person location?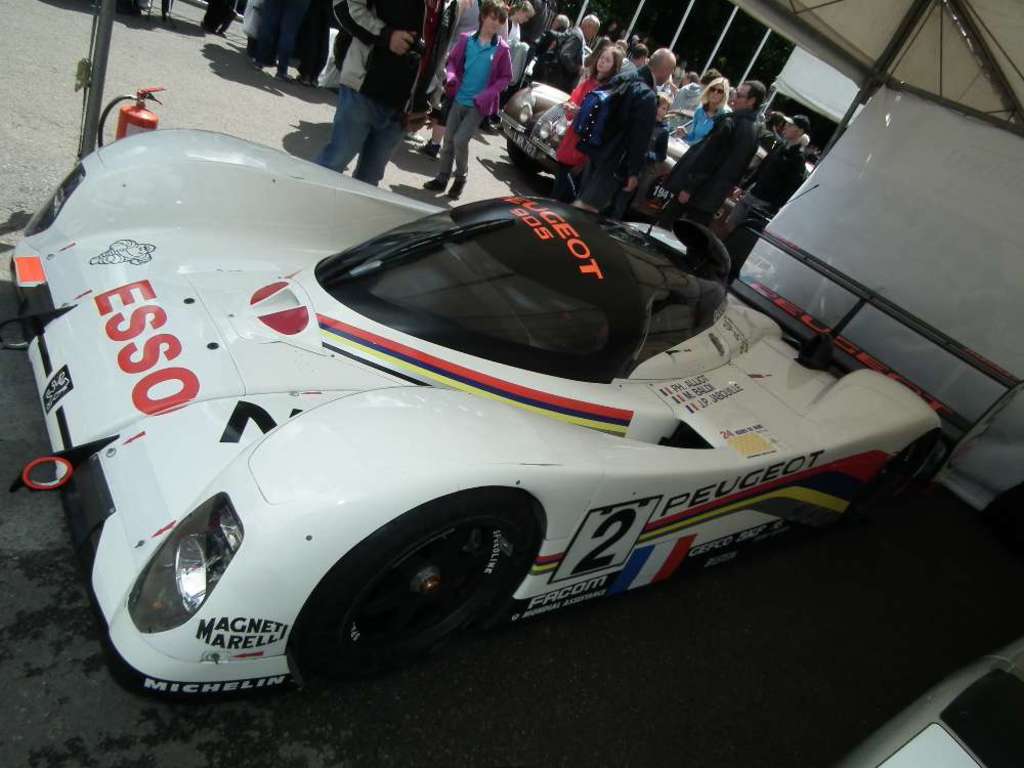
422/8/512/198
